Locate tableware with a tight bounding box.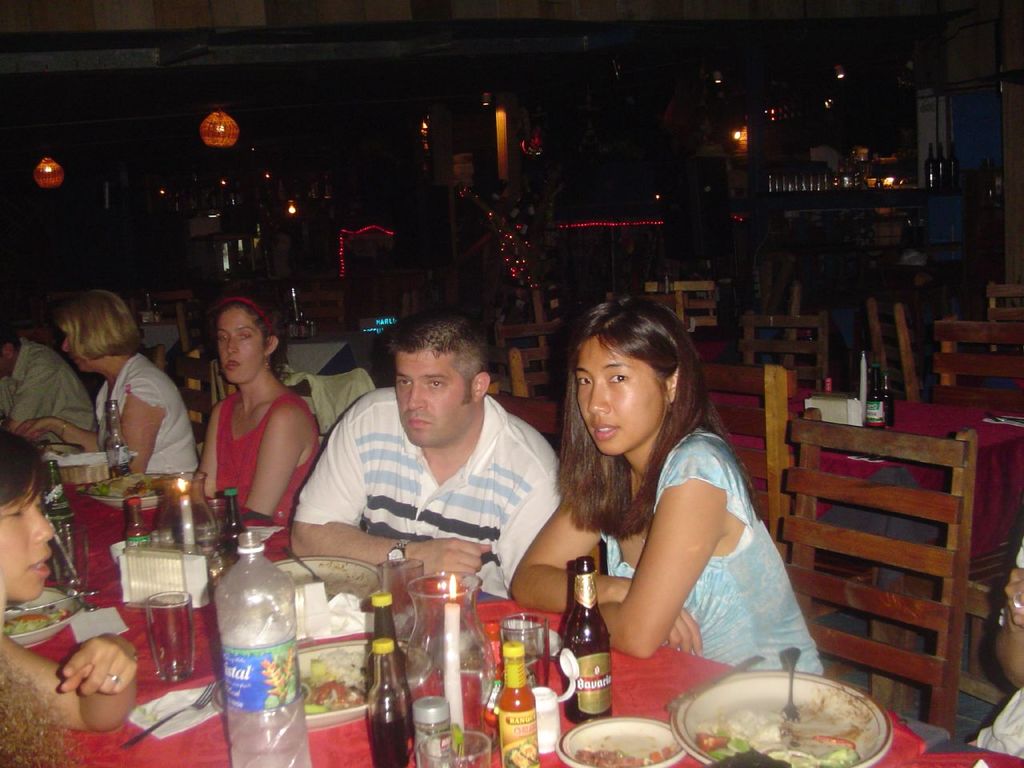
pyautogui.locateOnScreen(666, 670, 886, 767).
